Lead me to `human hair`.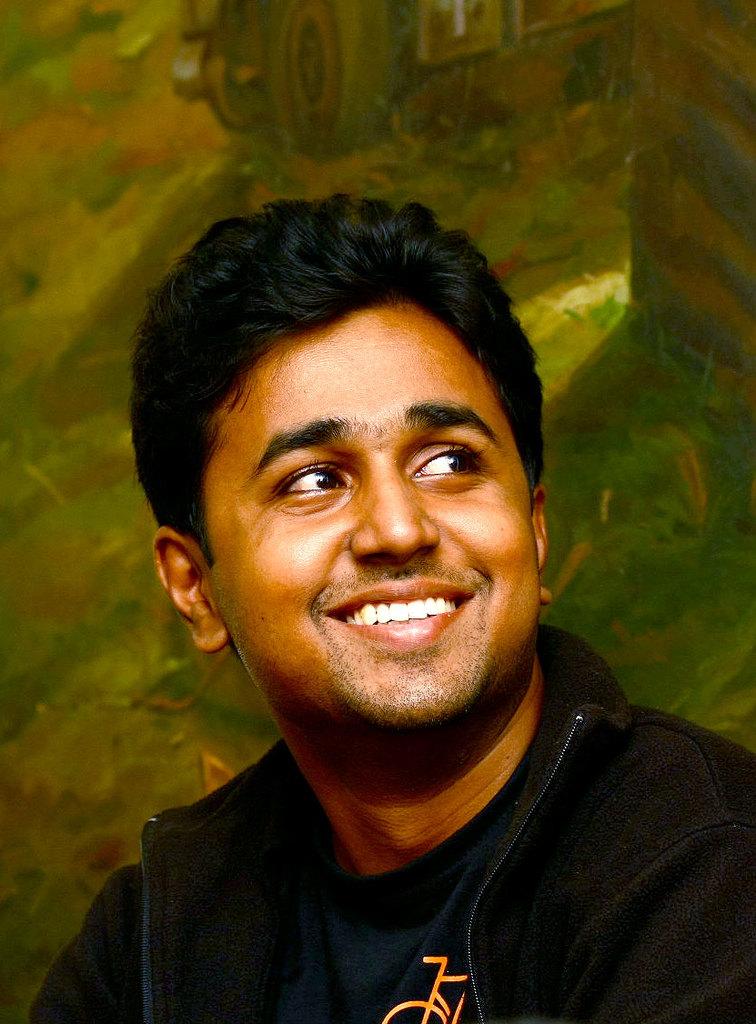
Lead to <bbox>127, 193, 546, 587</bbox>.
